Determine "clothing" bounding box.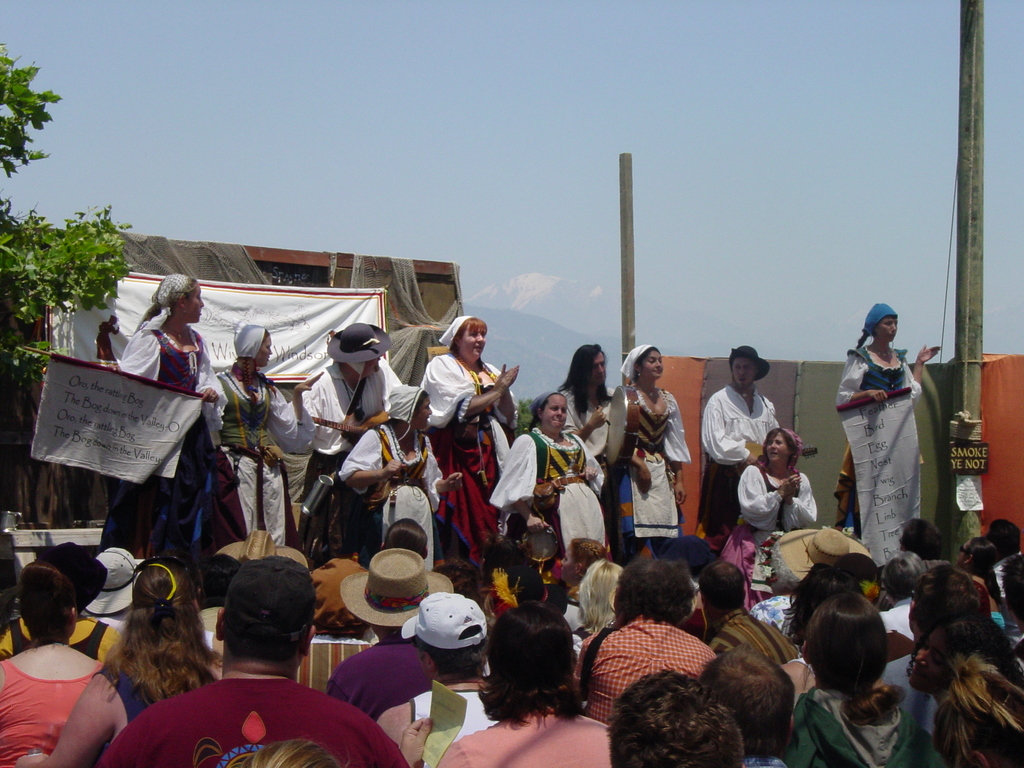
Determined: (x1=607, y1=341, x2=691, y2=563).
